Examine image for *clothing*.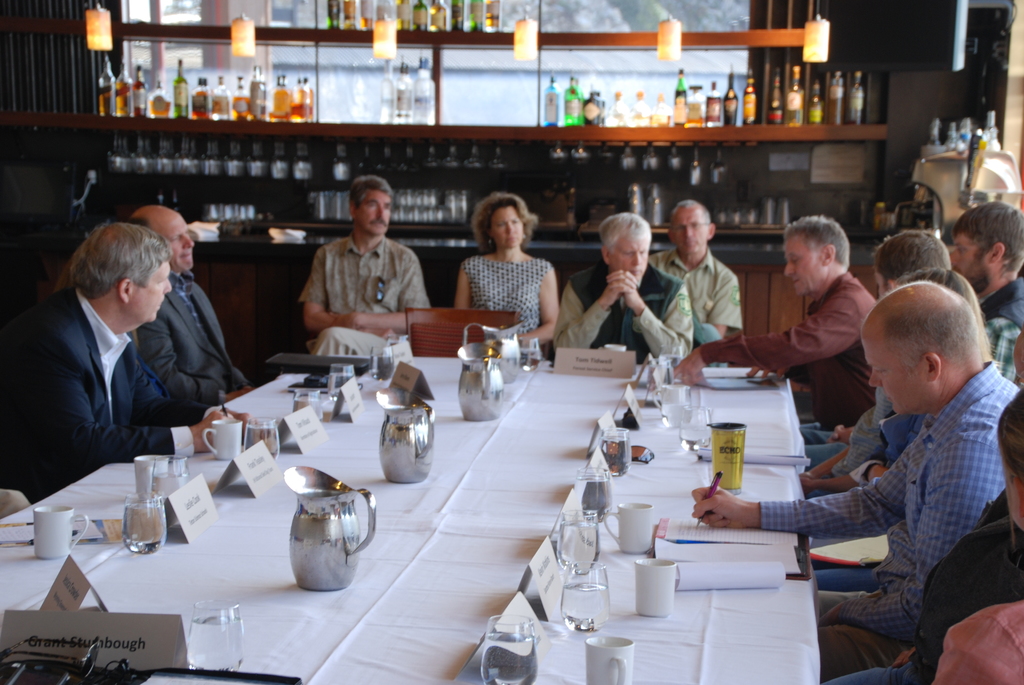
Examination result: {"x1": 748, "y1": 358, "x2": 1021, "y2": 667}.
